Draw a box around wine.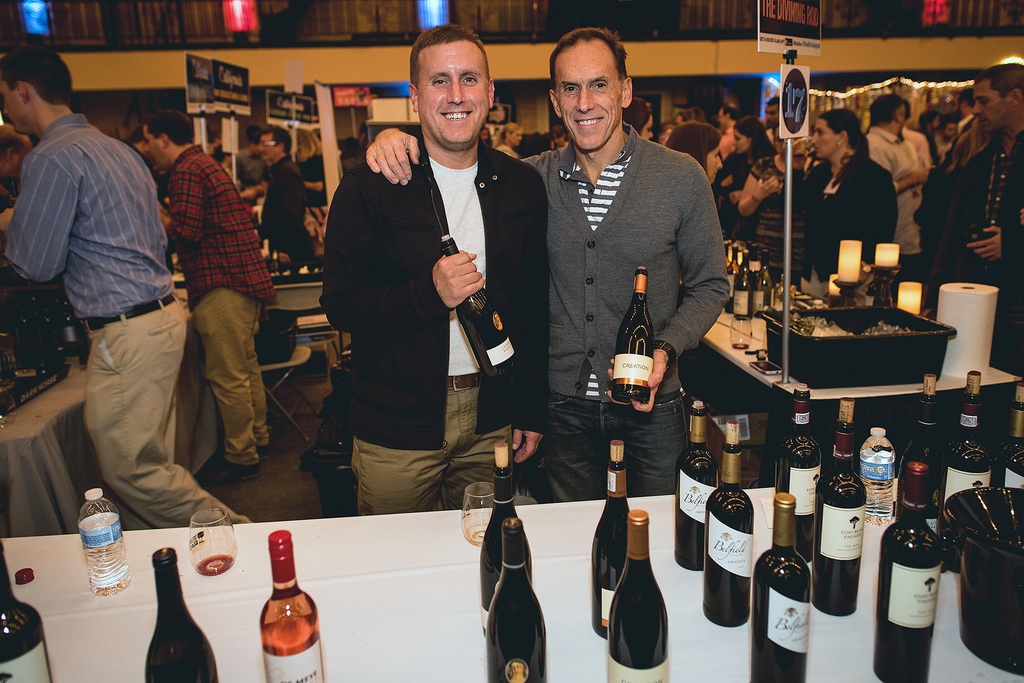
crop(941, 372, 993, 571).
